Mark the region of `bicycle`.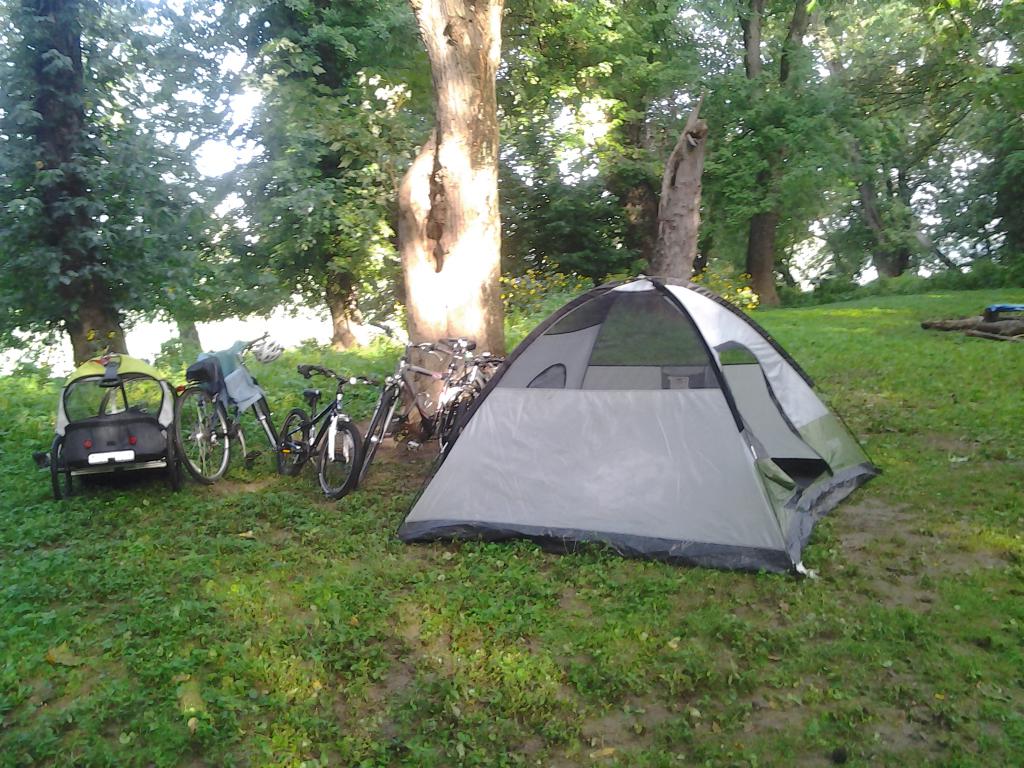
Region: bbox(381, 337, 501, 444).
